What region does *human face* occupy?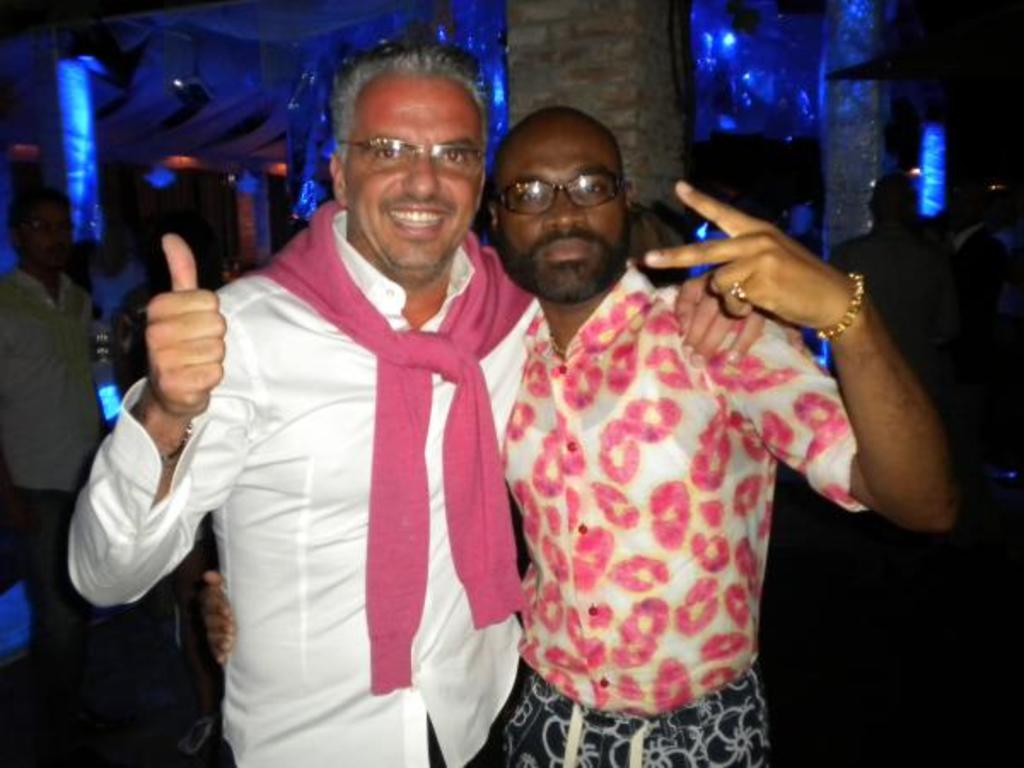
bbox=[497, 133, 633, 294].
